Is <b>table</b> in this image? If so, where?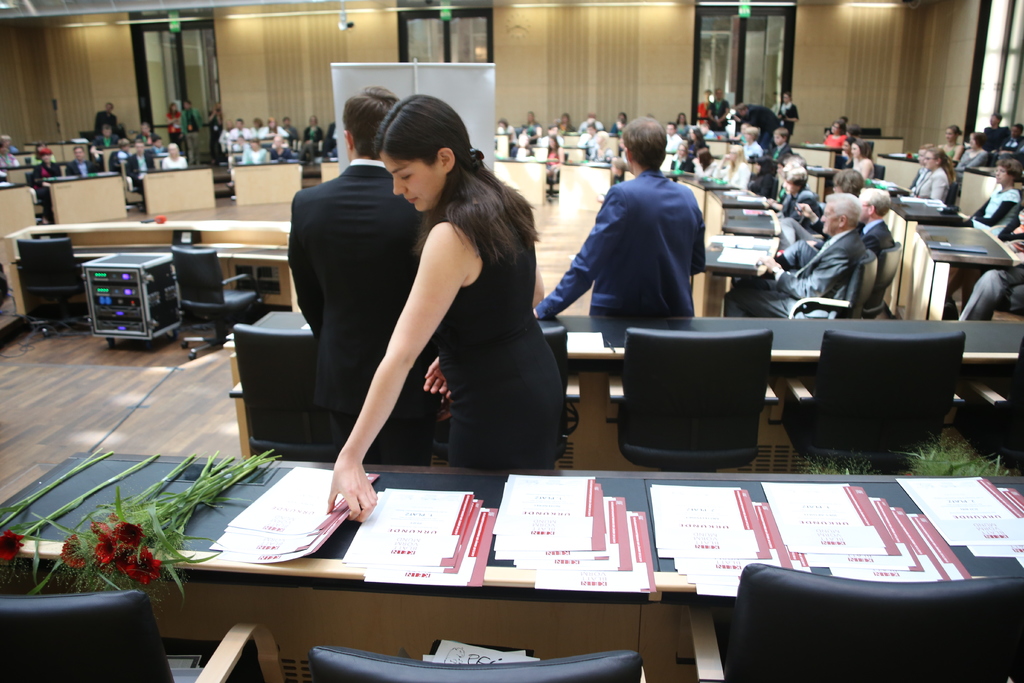
Yes, at box=[40, 174, 127, 226].
